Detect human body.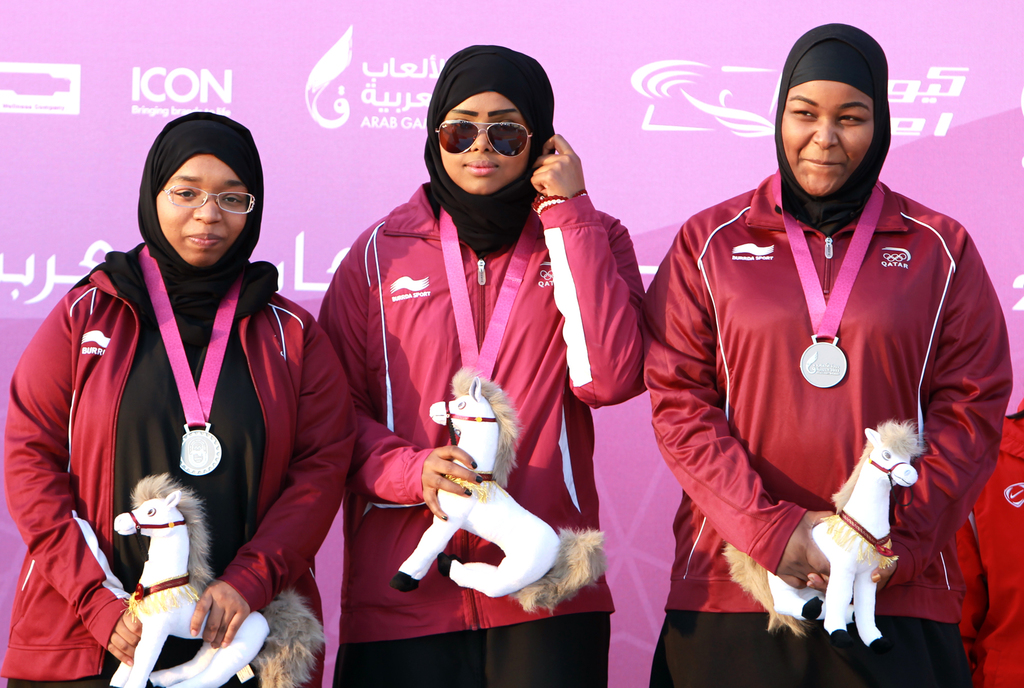
Detected at (639,166,1011,687).
